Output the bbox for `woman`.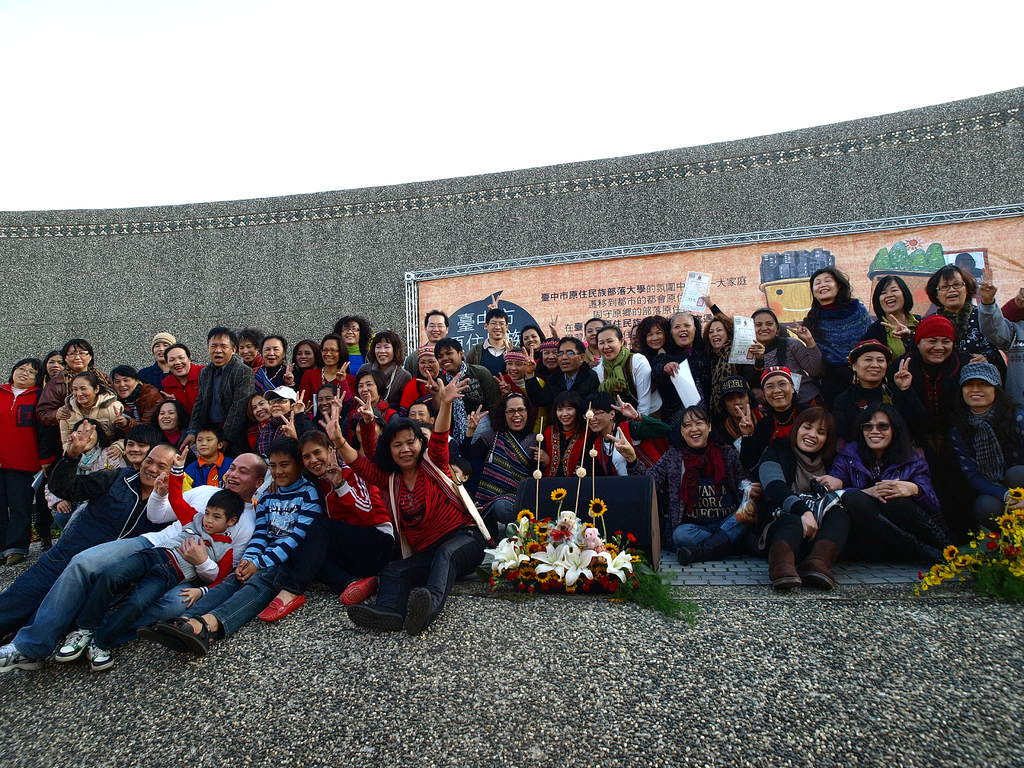
l=604, t=403, r=763, b=568.
